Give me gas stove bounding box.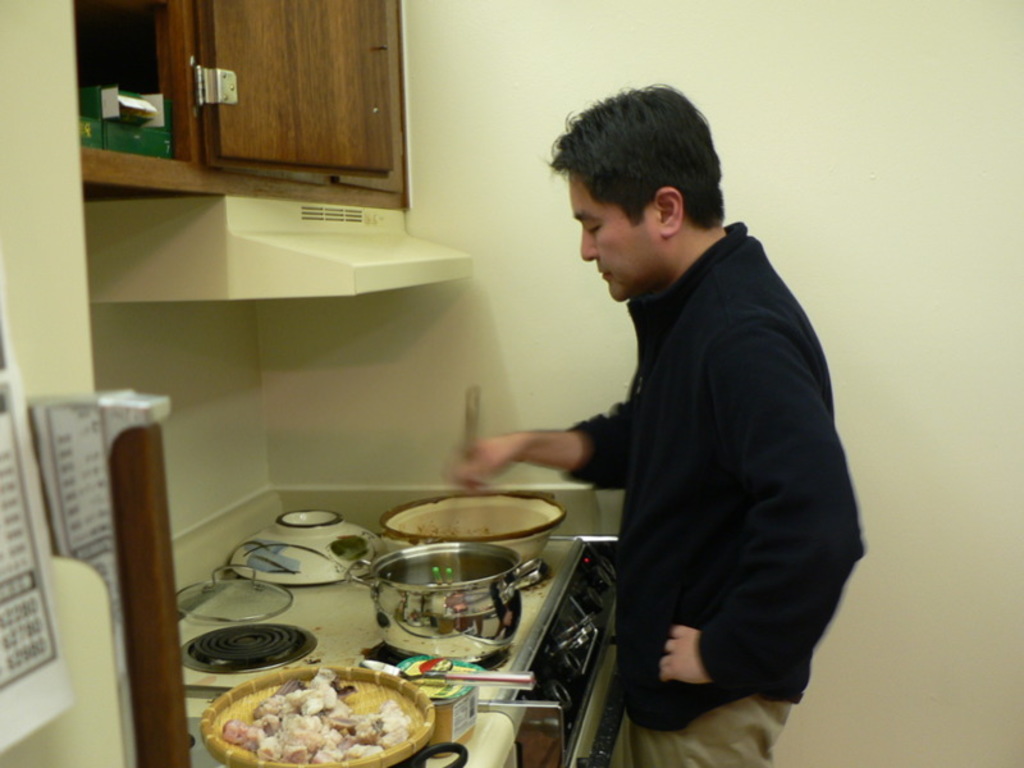
<bbox>175, 516, 627, 767</bbox>.
